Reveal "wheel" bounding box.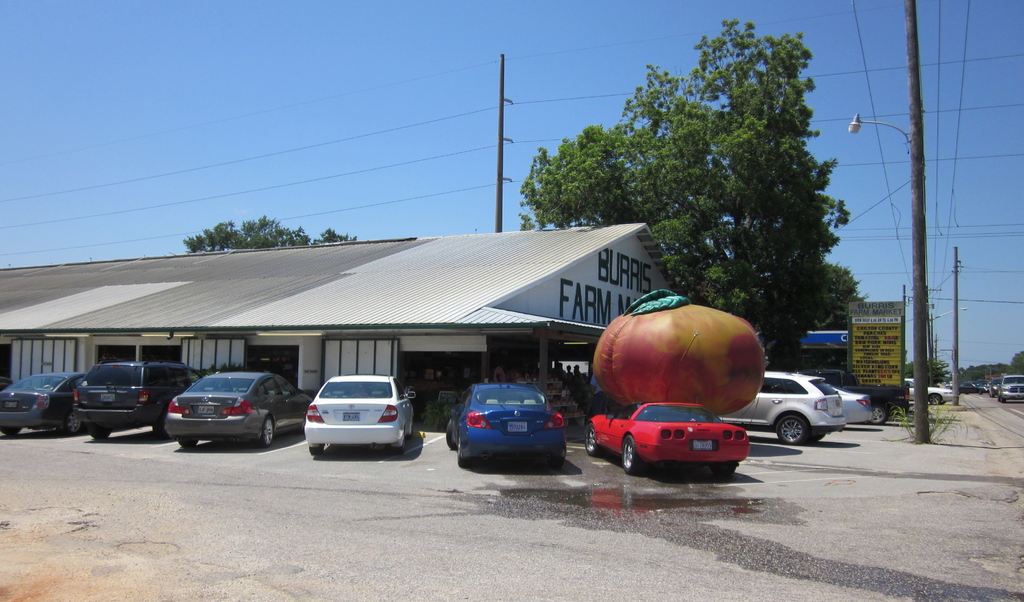
Revealed: locate(547, 455, 564, 469).
